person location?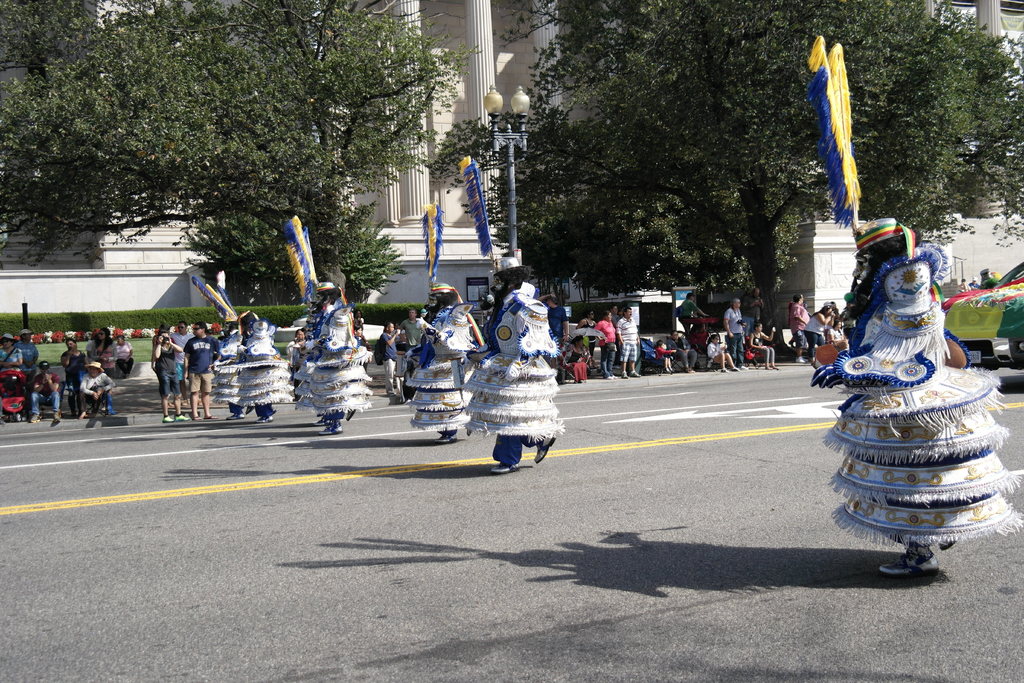
{"x1": 464, "y1": 255, "x2": 559, "y2": 474}
